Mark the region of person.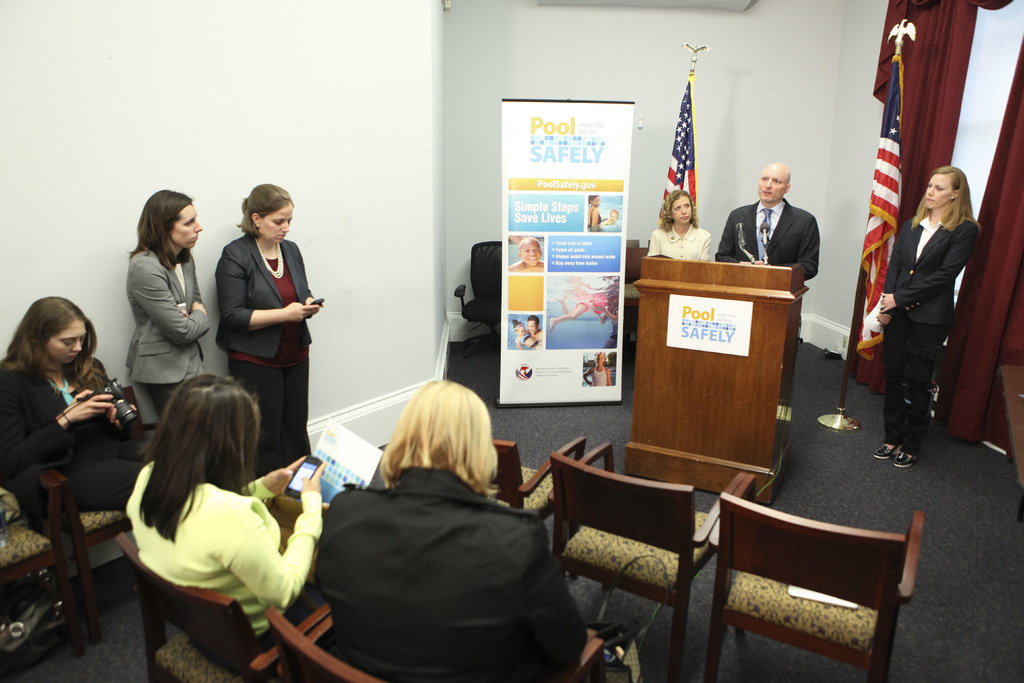
Region: (left=717, top=158, right=827, bottom=287).
